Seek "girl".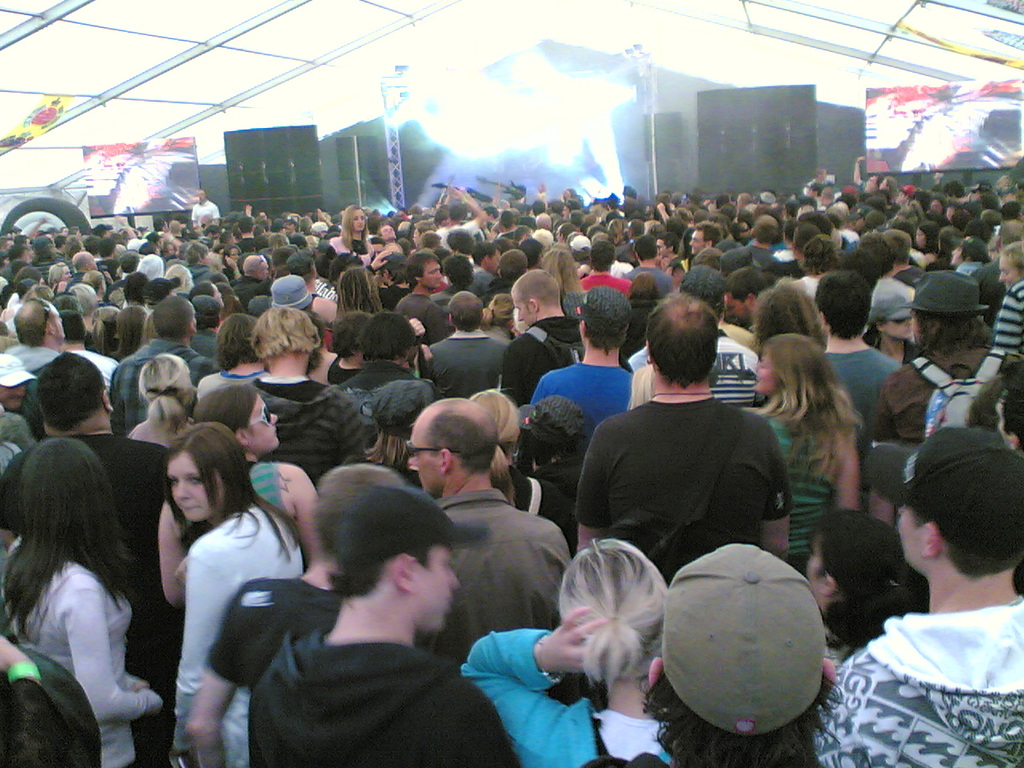
191 383 317 573.
